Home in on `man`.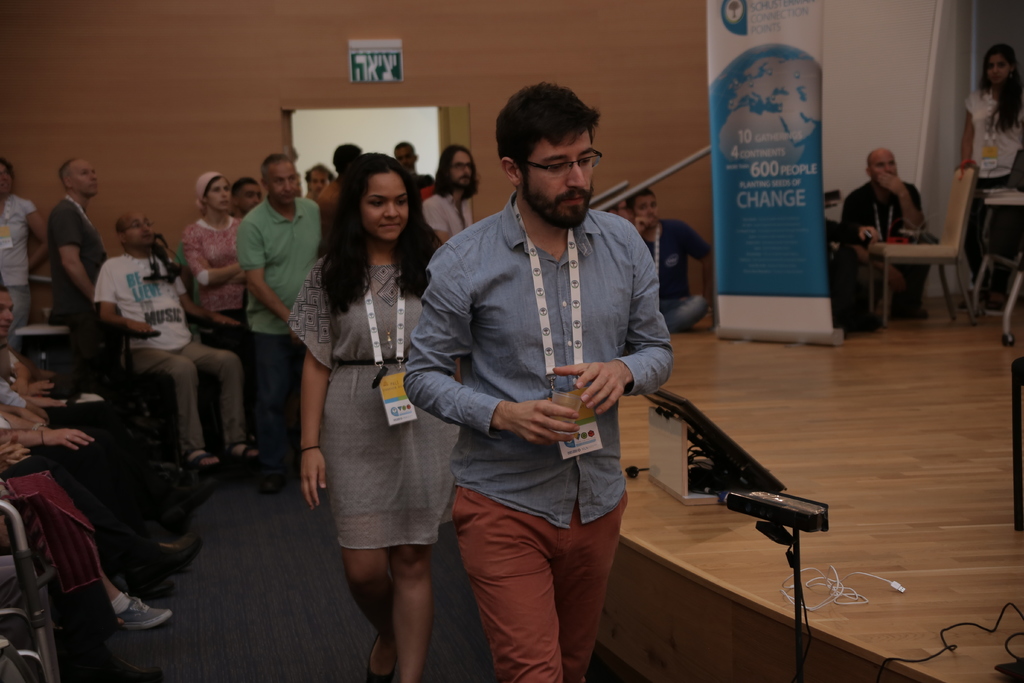
Homed in at x1=836, y1=149, x2=925, y2=320.
